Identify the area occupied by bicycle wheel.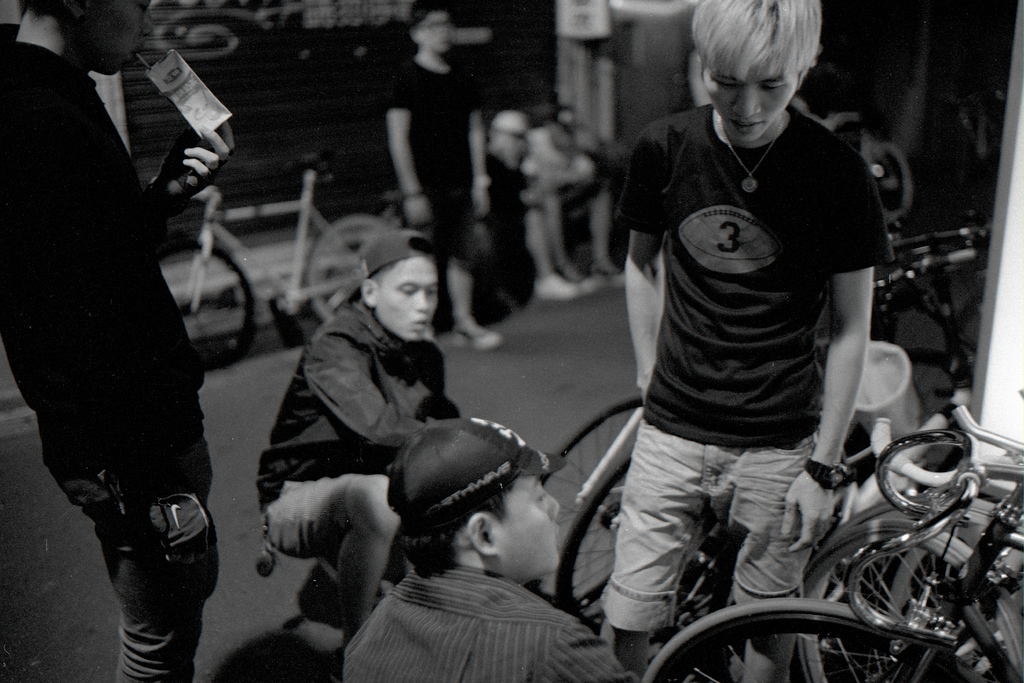
Area: box=[548, 456, 628, 625].
